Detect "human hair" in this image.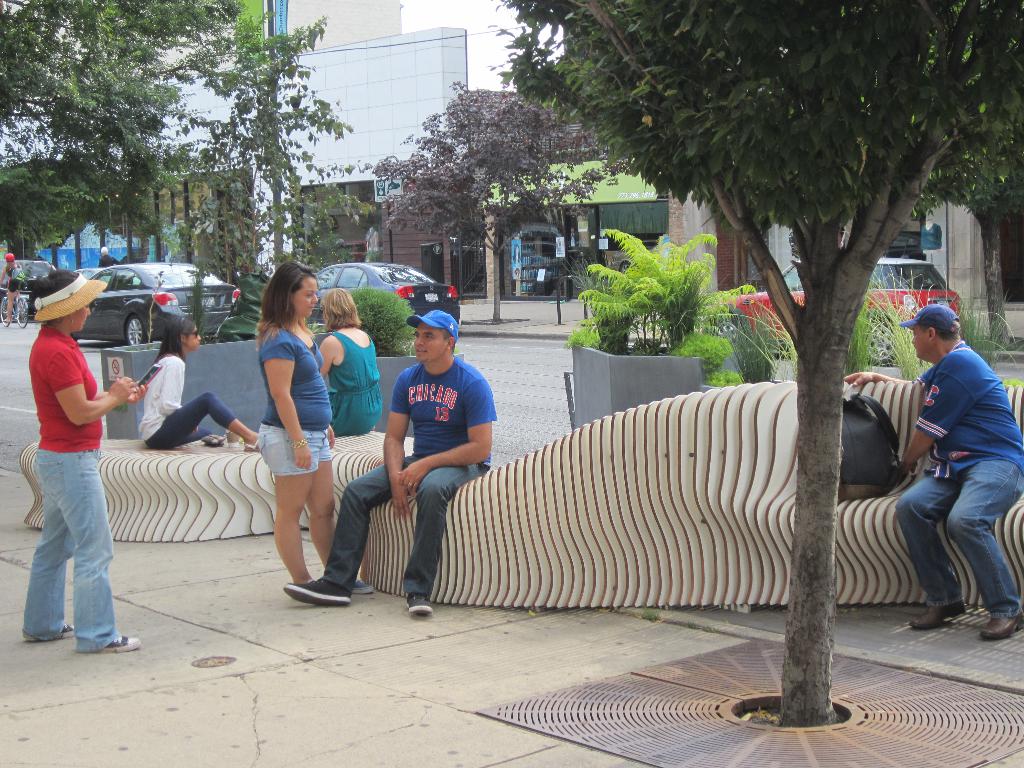
Detection: BBox(320, 289, 361, 331).
